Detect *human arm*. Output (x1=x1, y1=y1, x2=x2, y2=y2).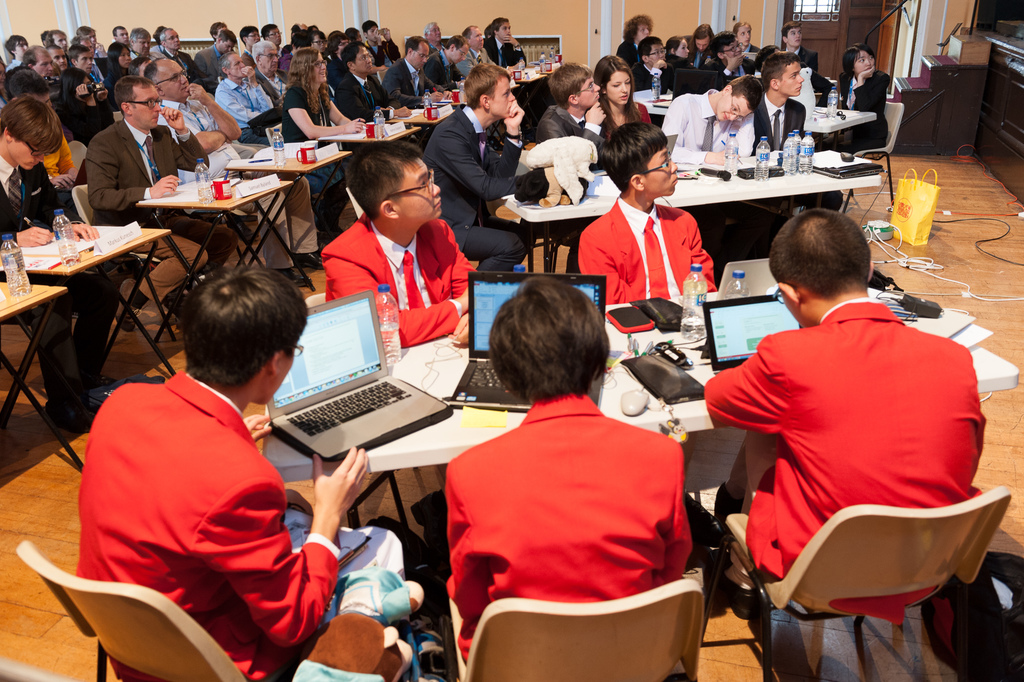
(x1=699, y1=340, x2=771, y2=435).
